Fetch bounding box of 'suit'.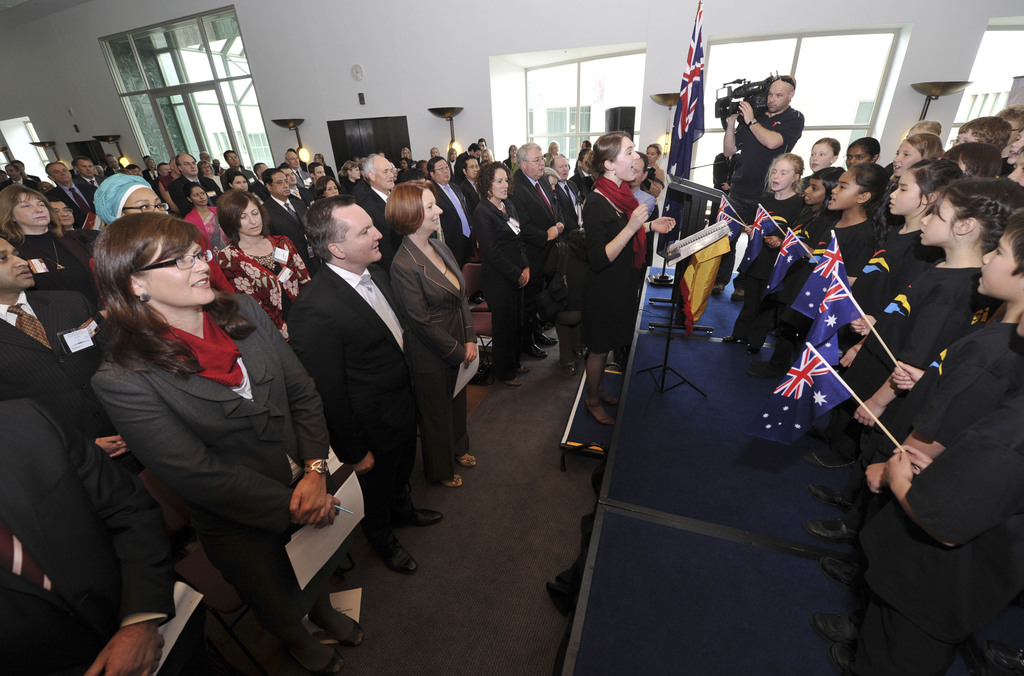
Bbox: select_region(89, 290, 328, 556).
